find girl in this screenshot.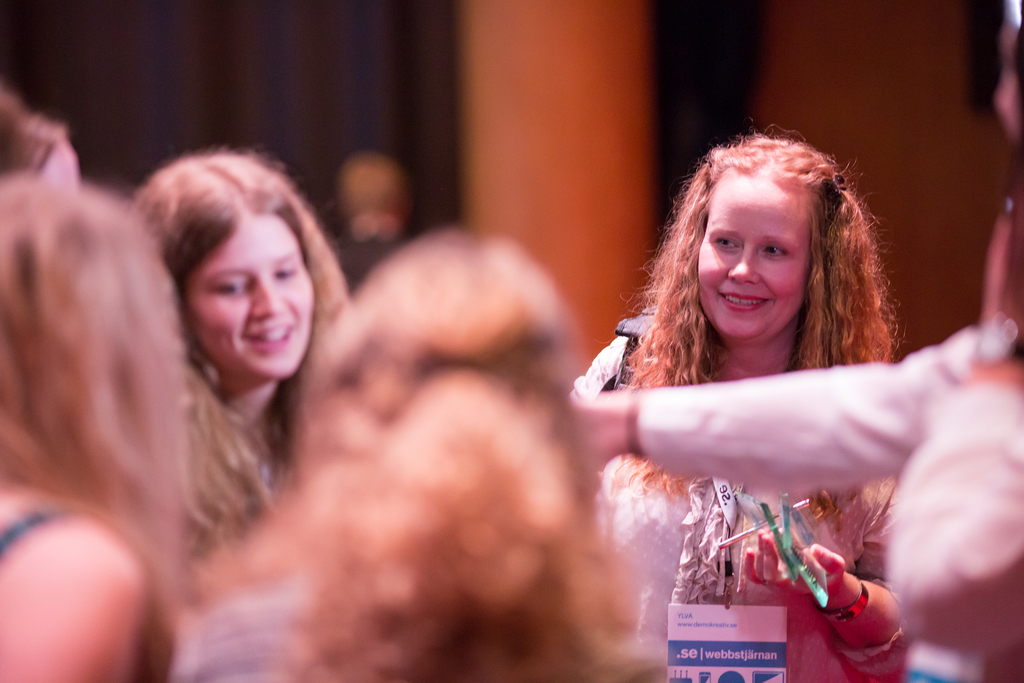
The bounding box for girl is select_region(127, 145, 351, 680).
